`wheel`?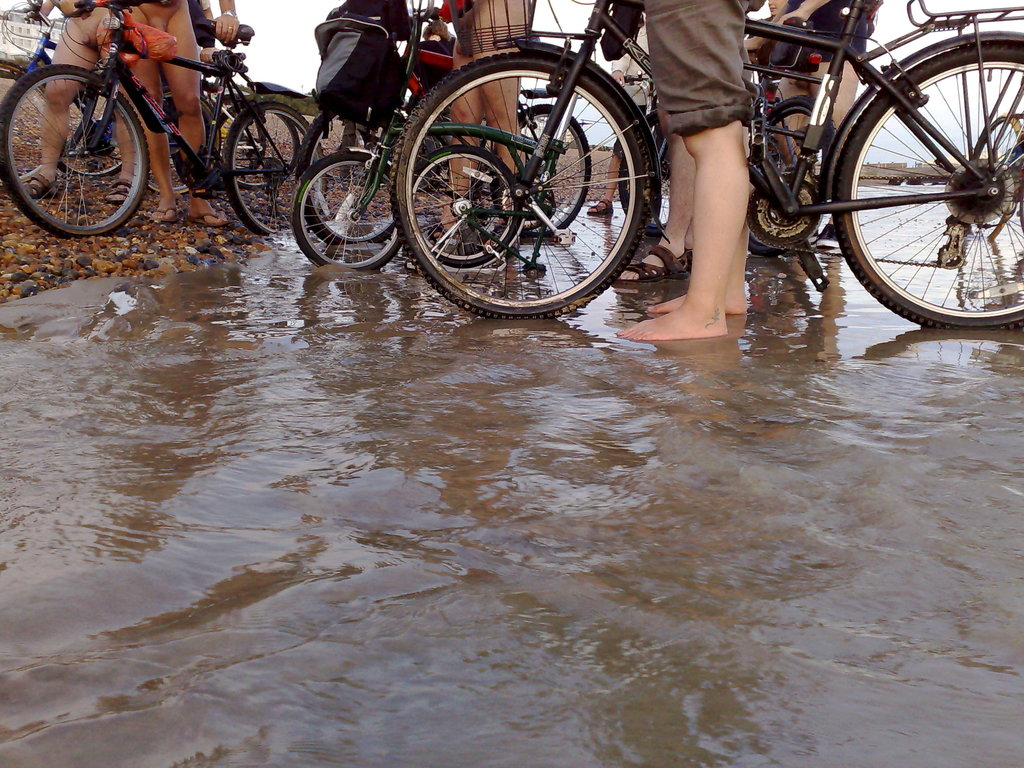
<bbox>223, 104, 324, 236</bbox>
